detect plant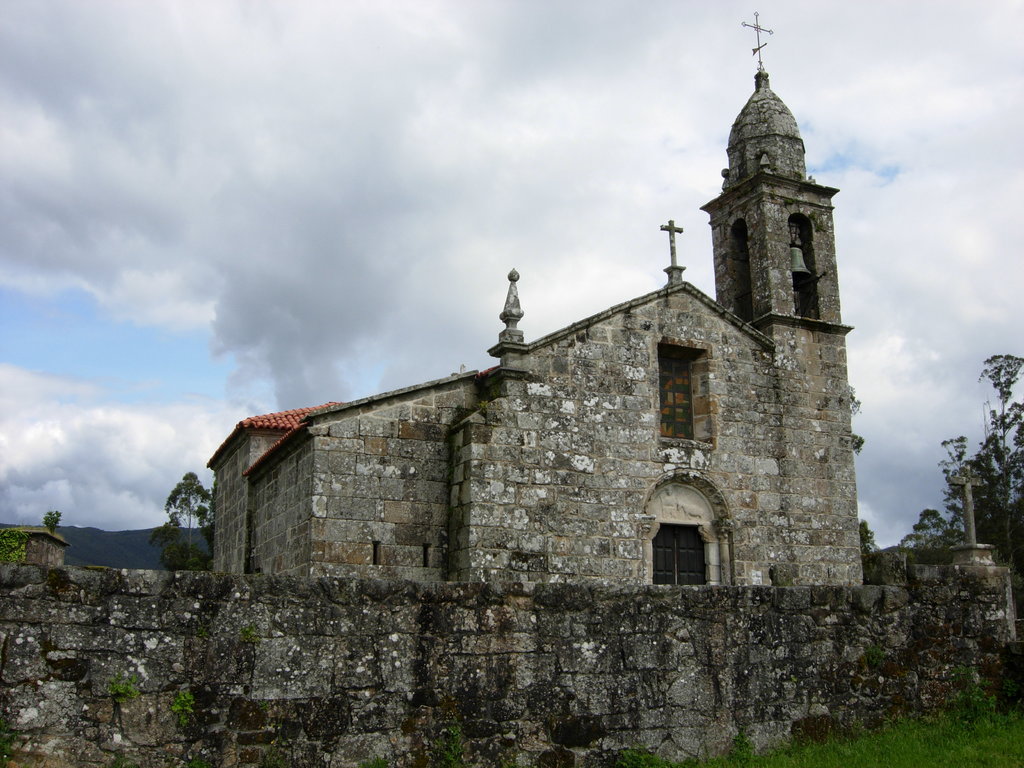
select_region(431, 723, 474, 767)
